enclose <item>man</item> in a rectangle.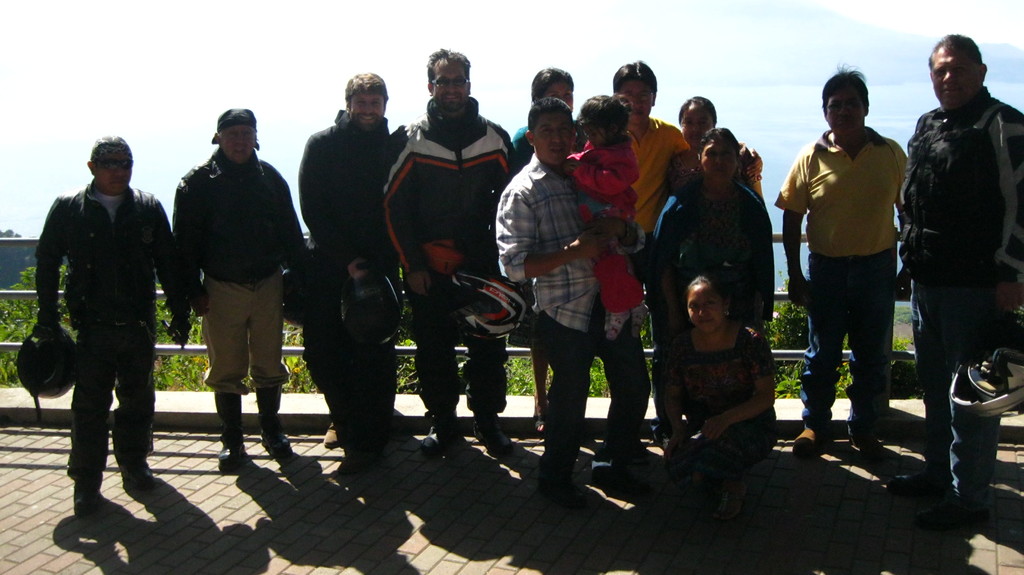
<bbox>175, 106, 308, 471</bbox>.
